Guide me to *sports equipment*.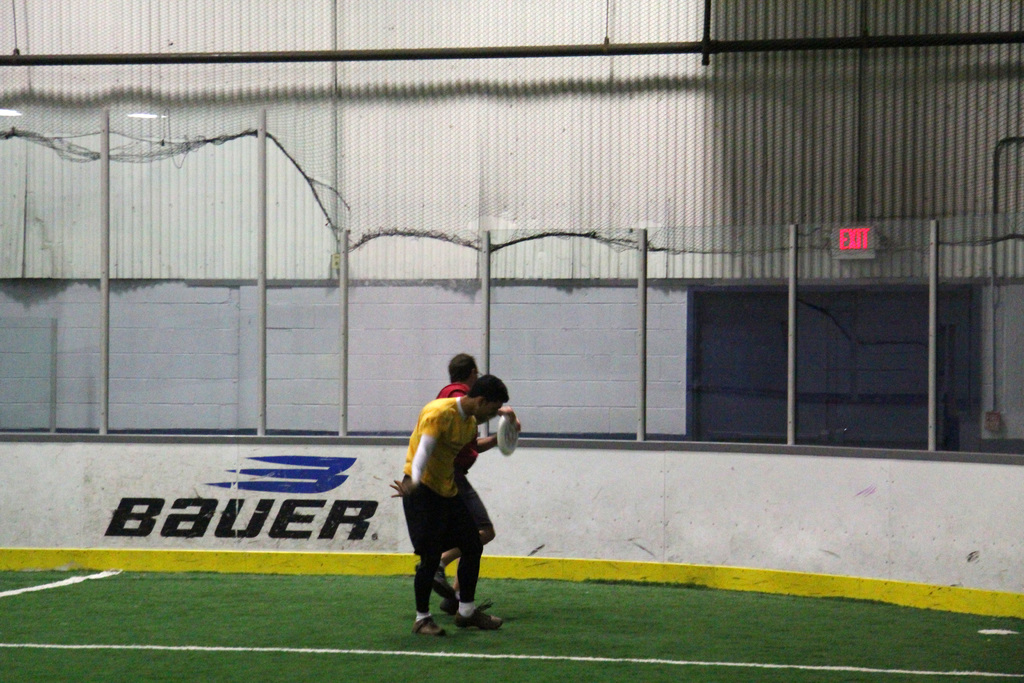
Guidance: 493/415/523/459.
